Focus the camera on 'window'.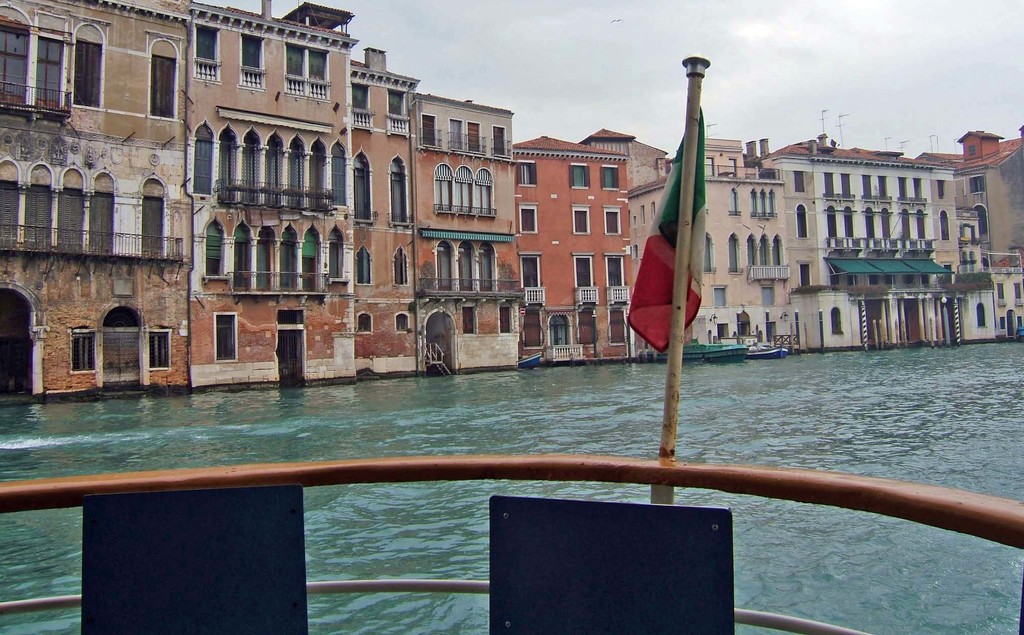
Focus region: <region>400, 313, 405, 327</region>.
